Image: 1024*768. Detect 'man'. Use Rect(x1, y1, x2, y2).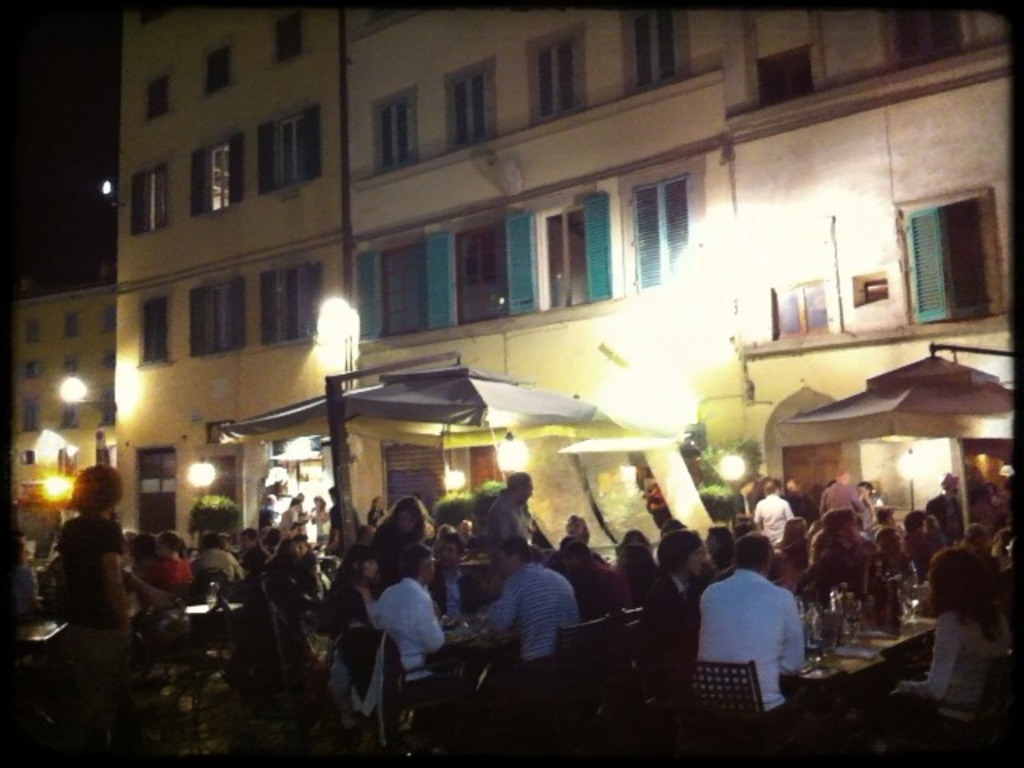
Rect(189, 530, 245, 579).
